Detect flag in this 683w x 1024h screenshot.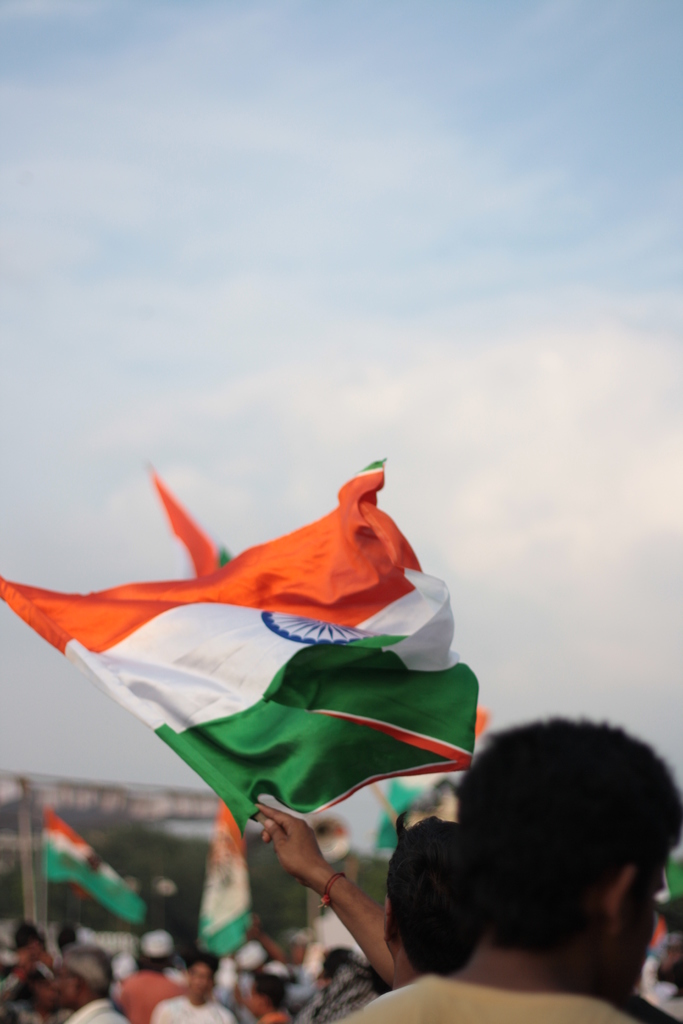
Detection: select_region(33, 484, 486, 869).
